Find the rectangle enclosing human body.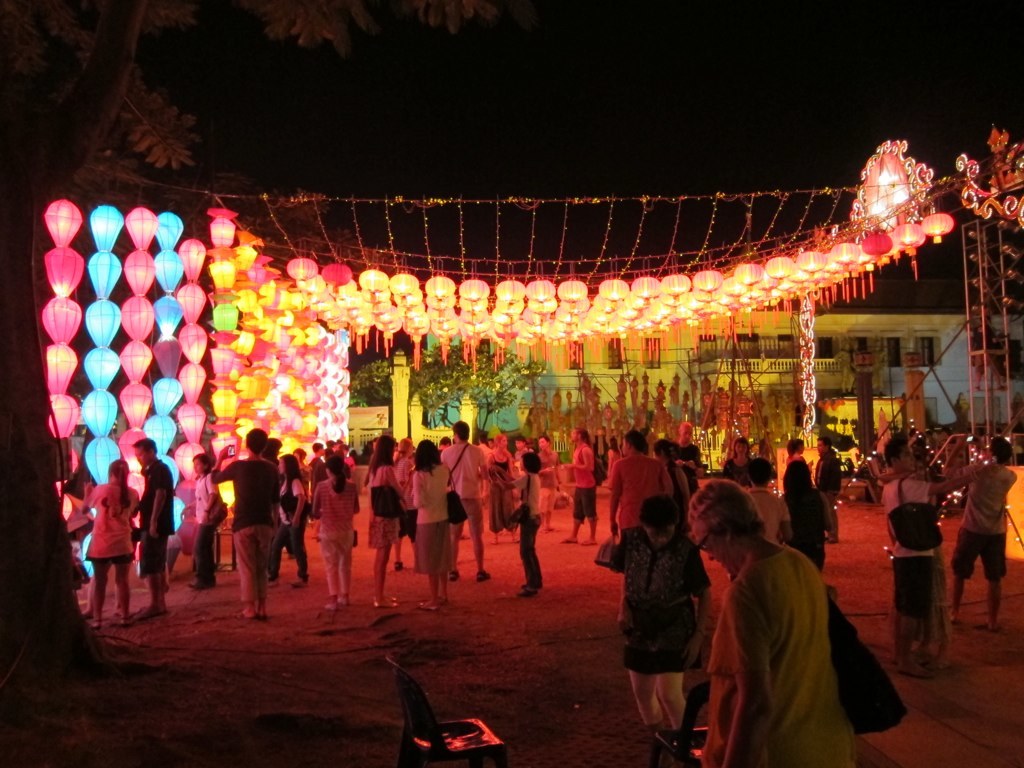
[left=81, top=470, right=139, bottom=622].
